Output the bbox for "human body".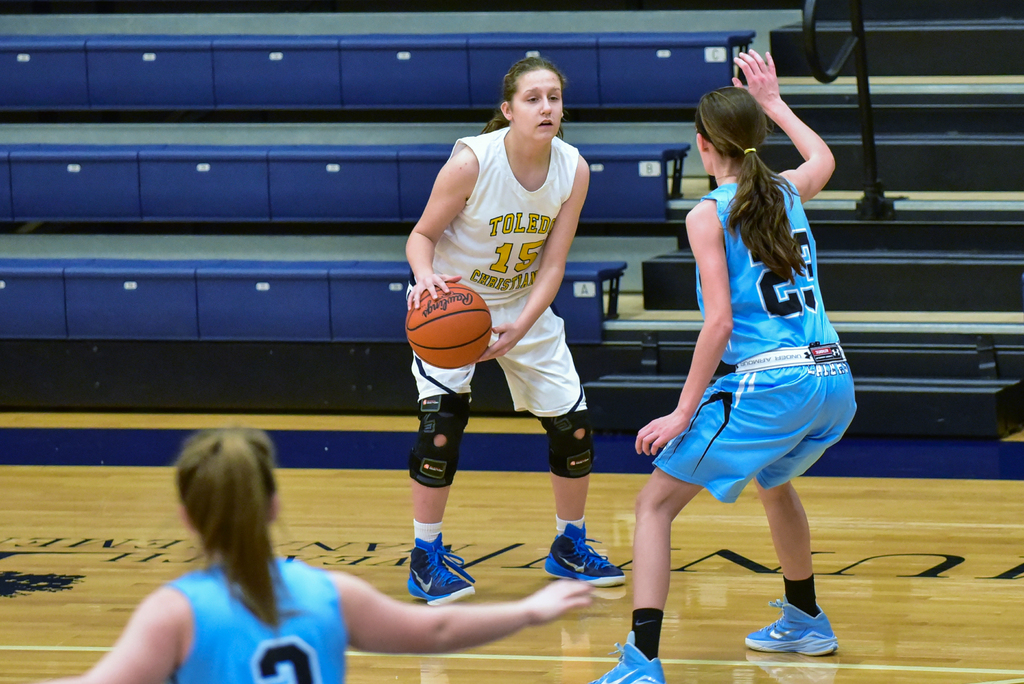
<region>400, 126, 627, 610</region>.
